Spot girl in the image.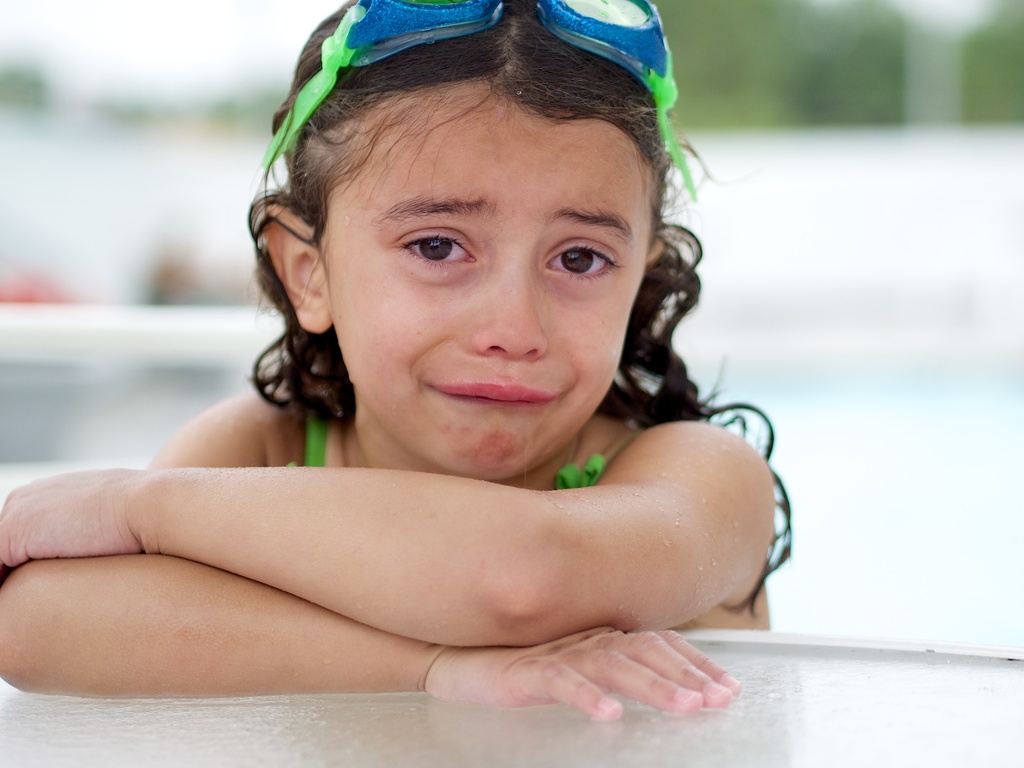
girl found at bbox=(1, 1, 792, 719).
